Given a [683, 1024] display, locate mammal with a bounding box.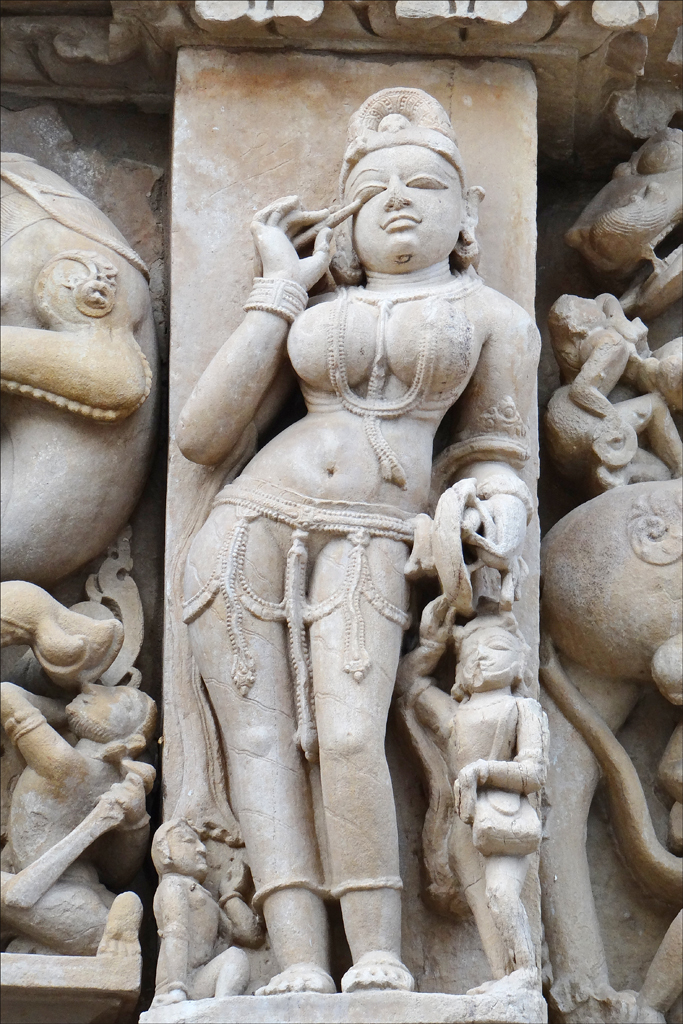
Located: BBox(0, 684, 159, 952).
